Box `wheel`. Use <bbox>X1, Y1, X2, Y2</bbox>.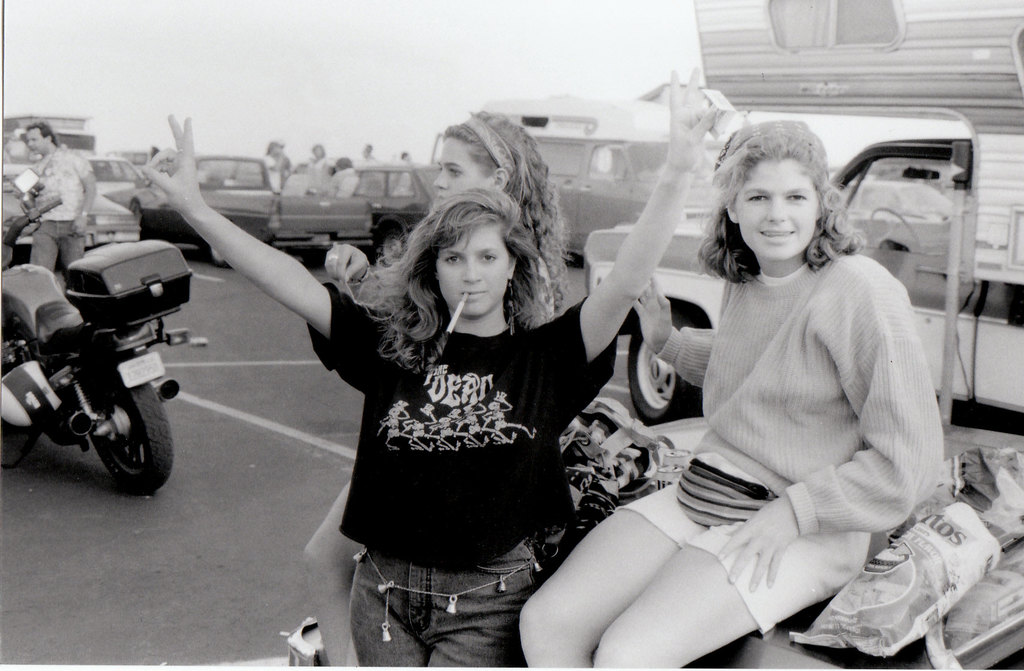
<bbox>377, 229, 410, 268</bbox>.
